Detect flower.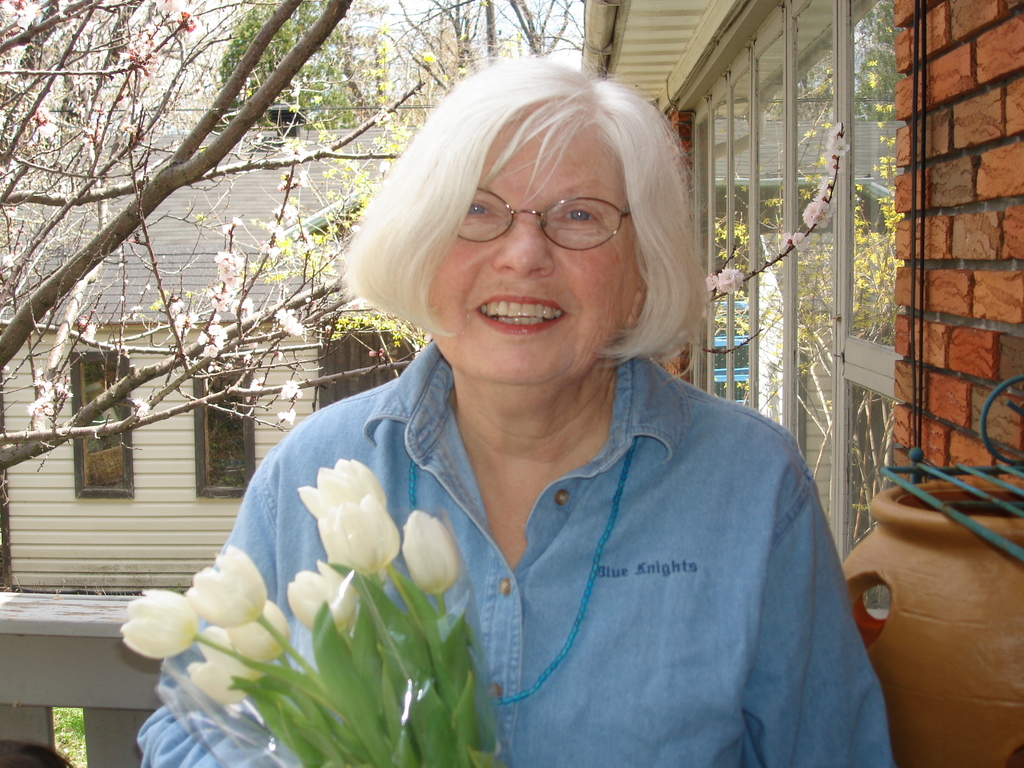
Detected at x1=792 y1=228 x2=809 y2=252.
